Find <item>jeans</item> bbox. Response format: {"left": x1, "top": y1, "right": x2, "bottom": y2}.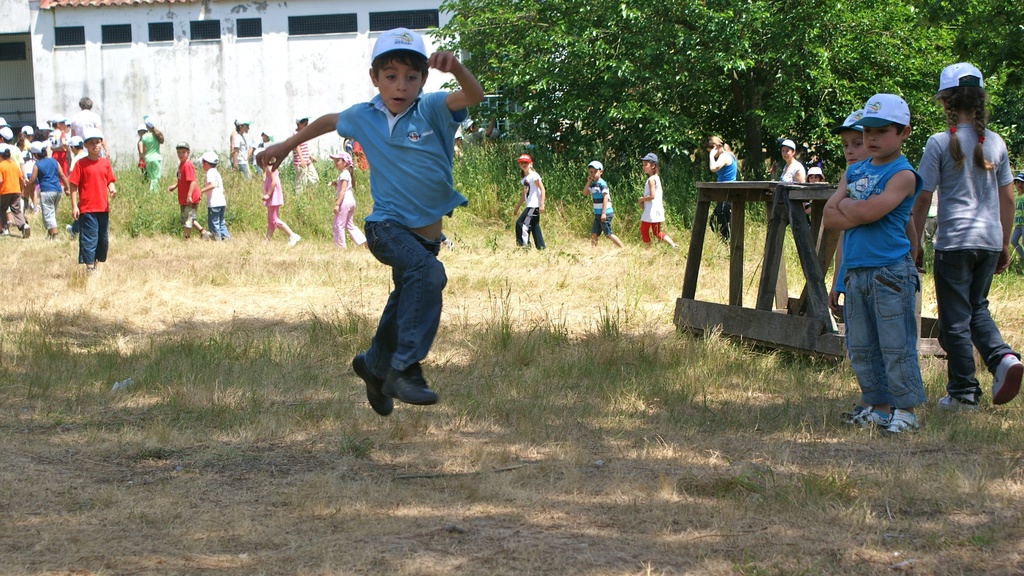
{"left": 852, "top": 254, "right": 930, "bottom": 438}.
